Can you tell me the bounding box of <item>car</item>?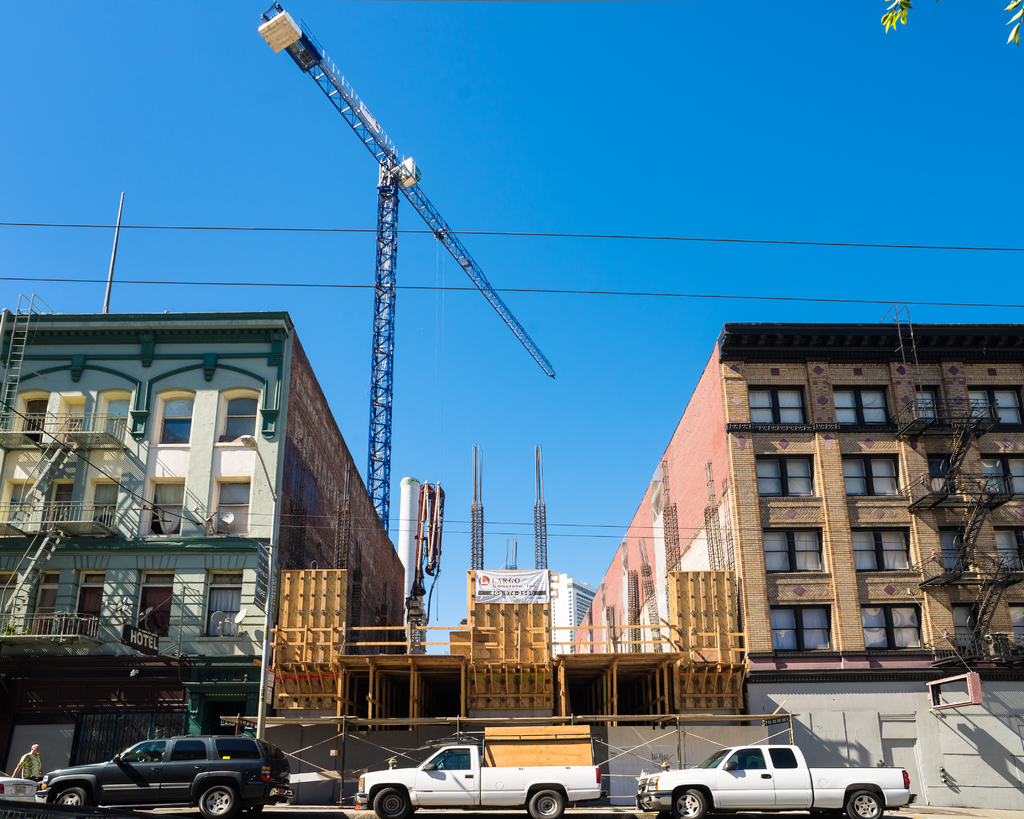
locate(0, 774, 45, 806).
